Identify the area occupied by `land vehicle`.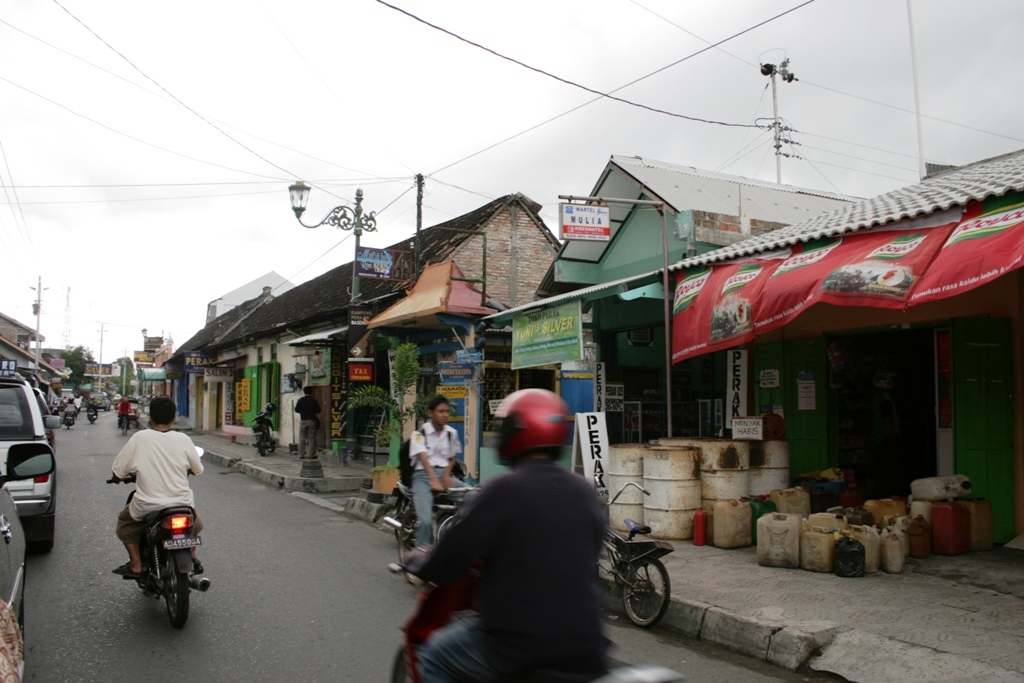
Area: {"left": 90, "top": 409, "right": 94, "bottom": 418}.
